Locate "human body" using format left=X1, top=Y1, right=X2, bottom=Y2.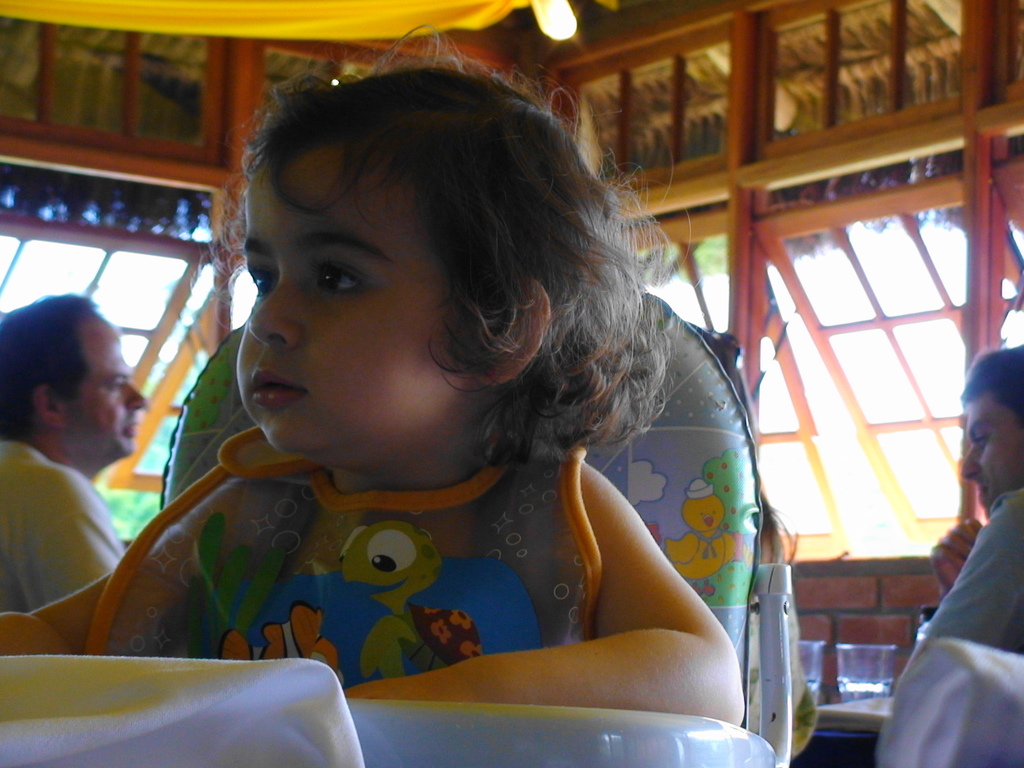
left=4, top=286, right=136, bottom=616.
